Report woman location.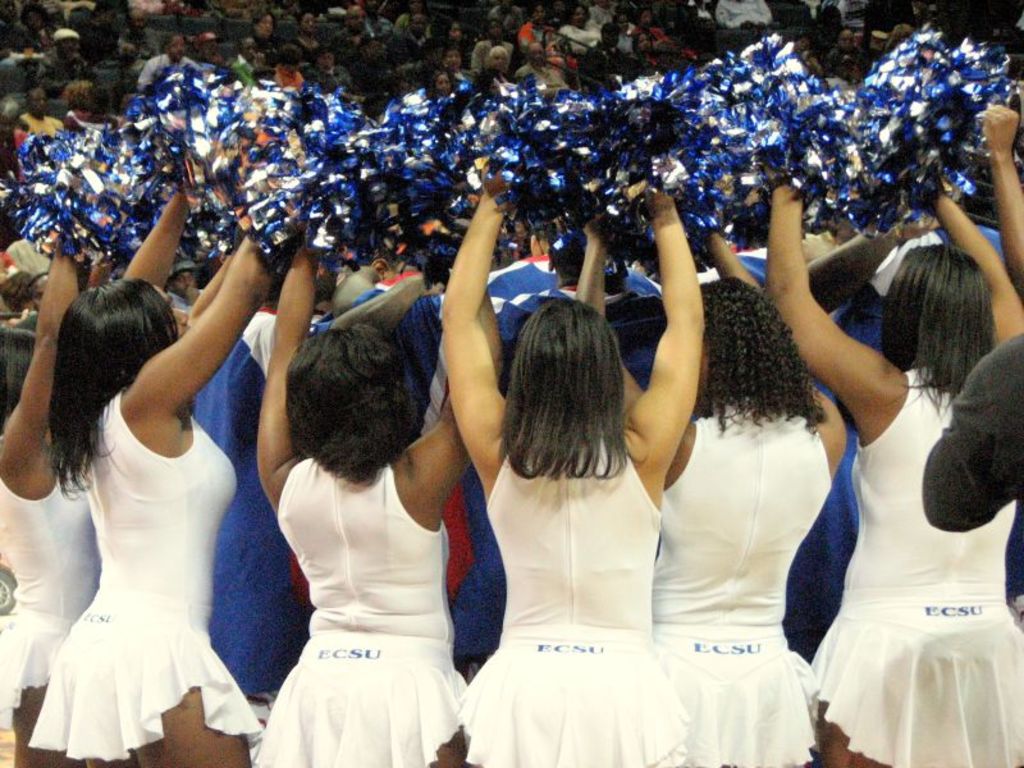
Report: left=433, top=175, right=707, bottom=767.
